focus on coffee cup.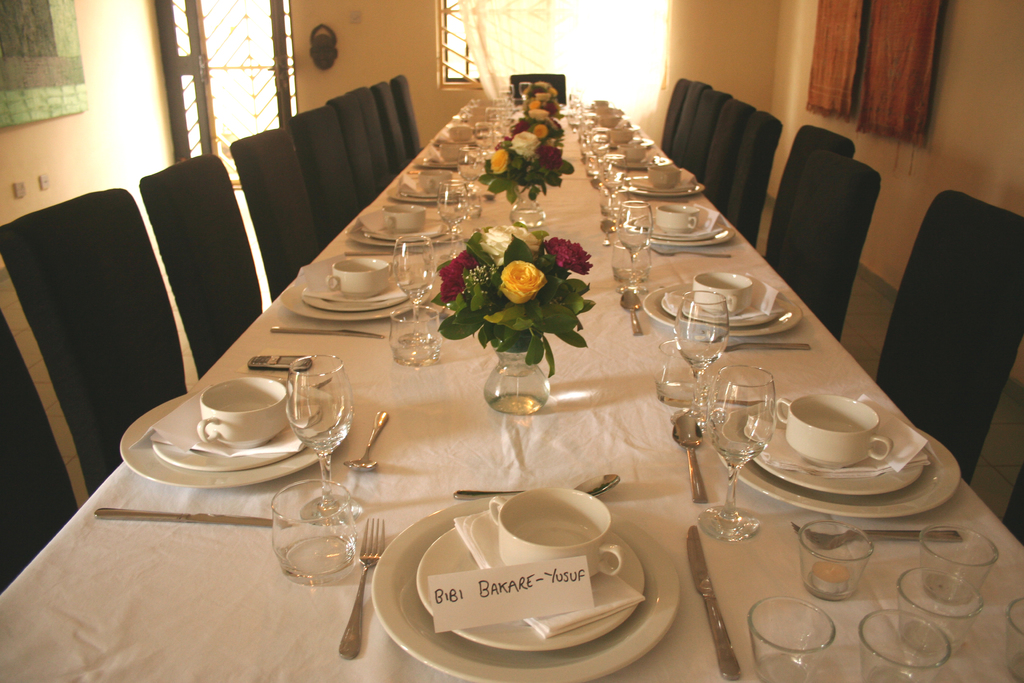
Focused at [left=438, top=142, right=461, bottom=159].
